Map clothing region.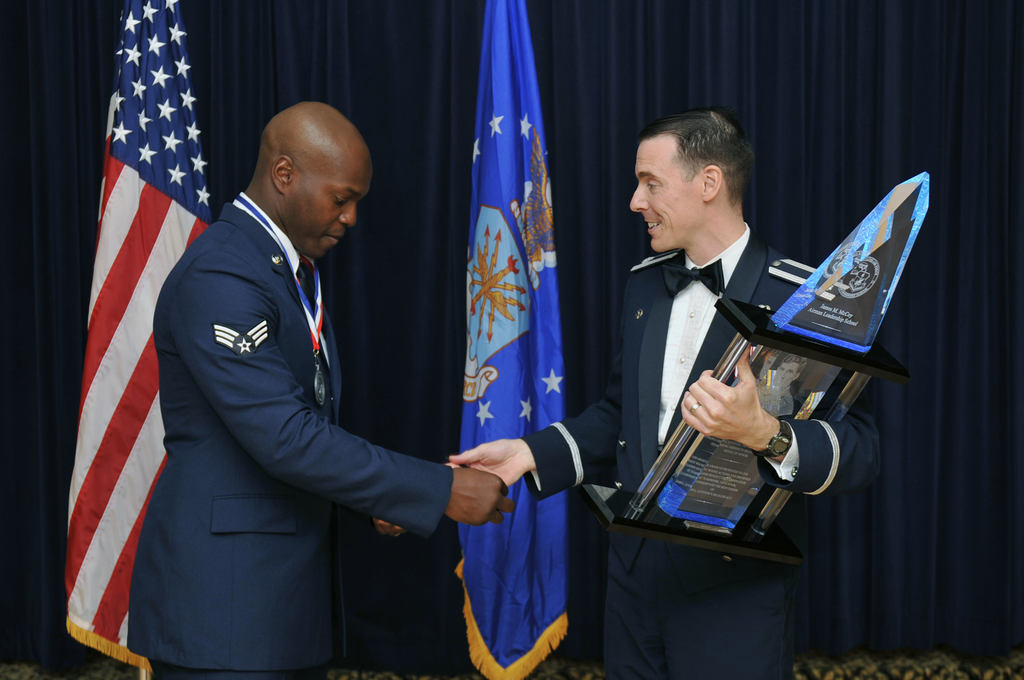
Mapped to 121 184 520 679.
